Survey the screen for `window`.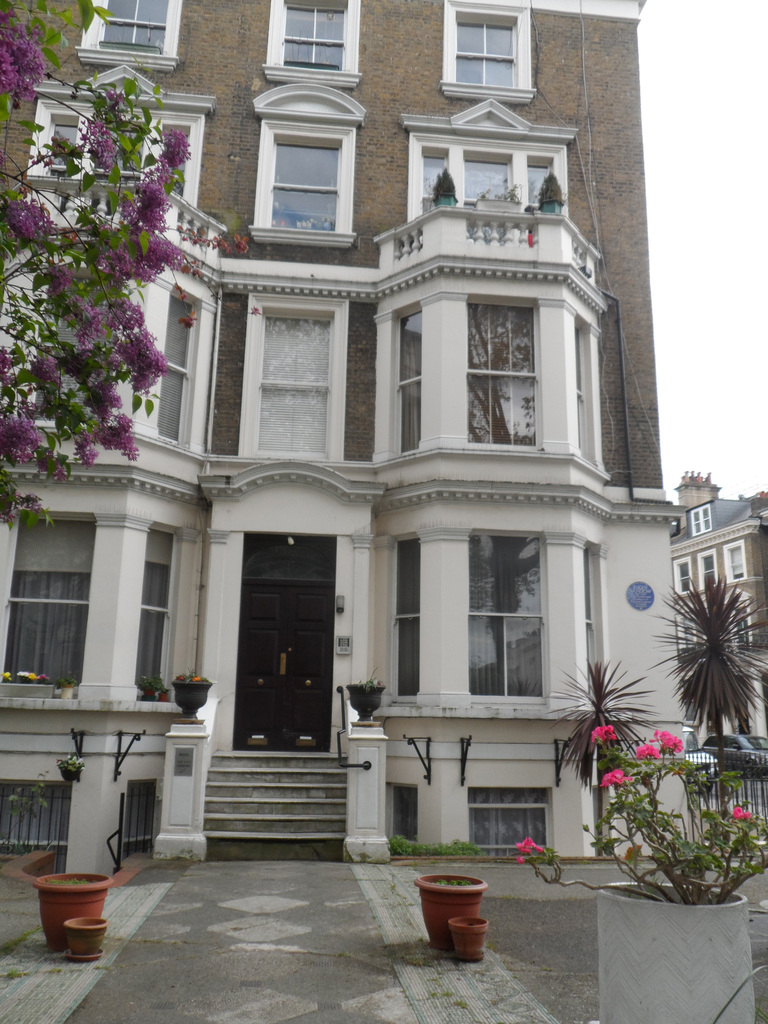
Survey found: l=380, t=536, r=427, b=704.
